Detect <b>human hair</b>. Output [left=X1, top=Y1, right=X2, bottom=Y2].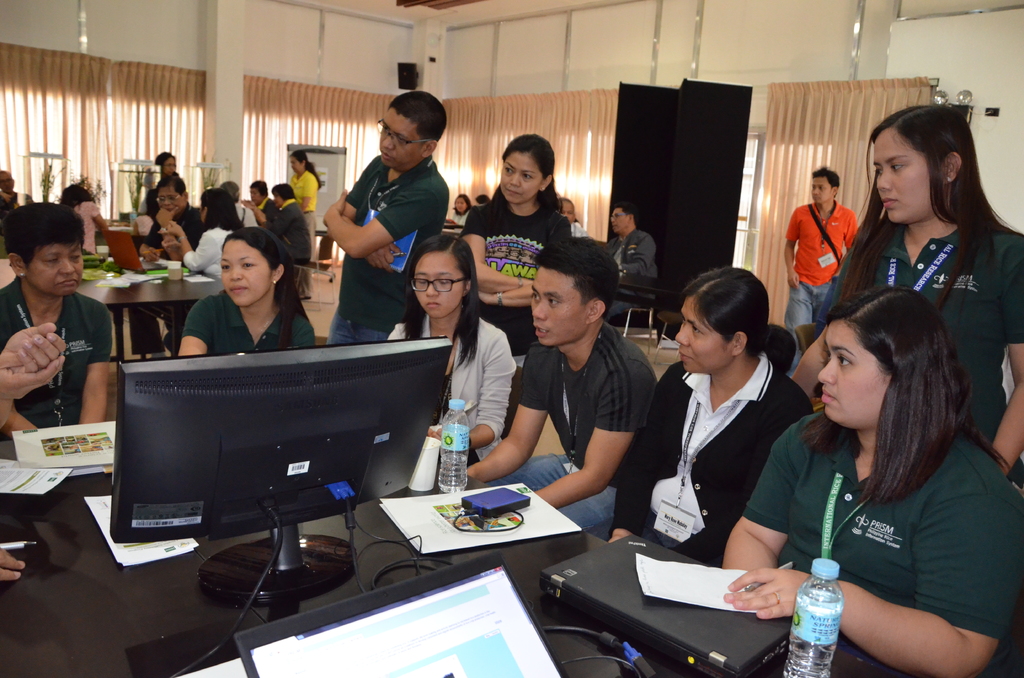
[left=835, top=104, right=1022, bottom=316].
